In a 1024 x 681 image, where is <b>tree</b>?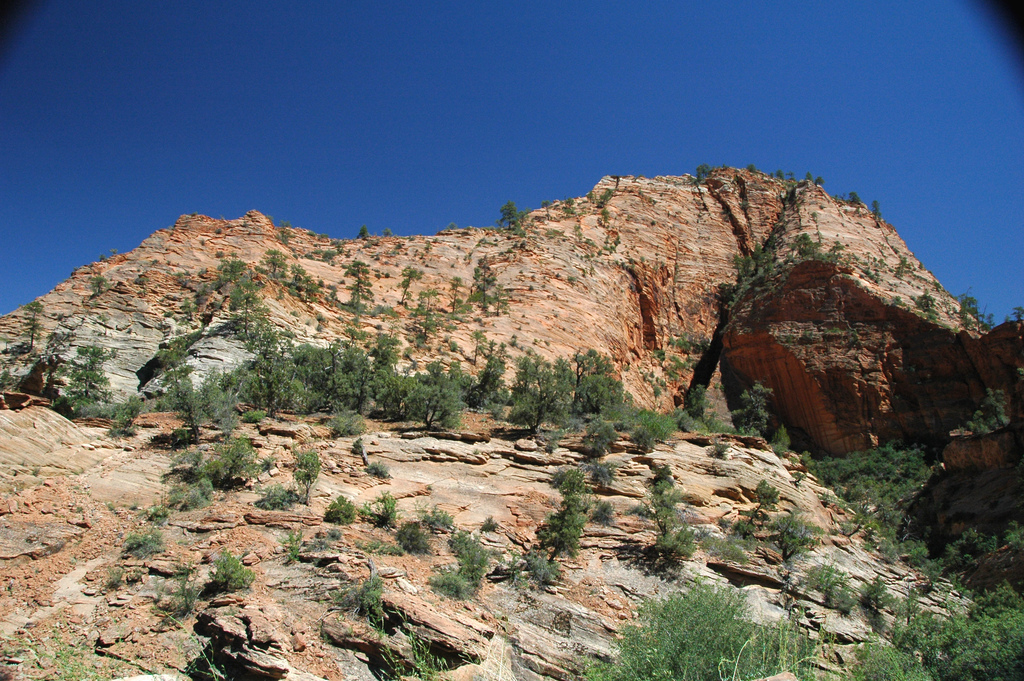
[410, 292, 447, 335].
